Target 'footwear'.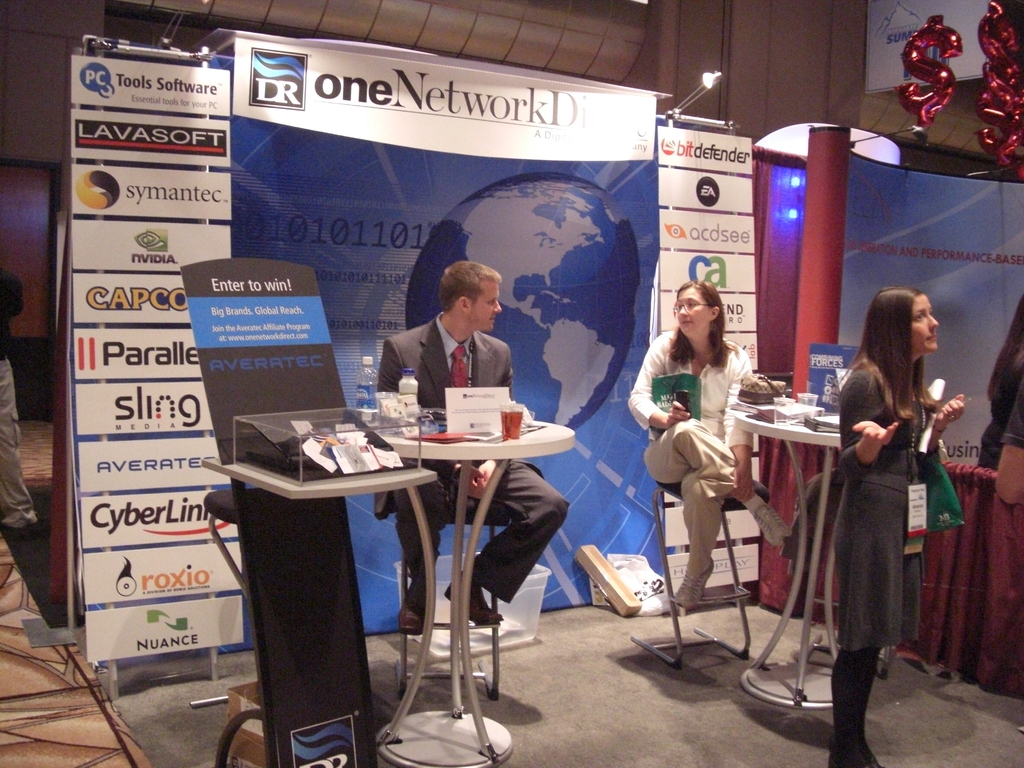
Target region: bbox(446, 568, 503, 625).
